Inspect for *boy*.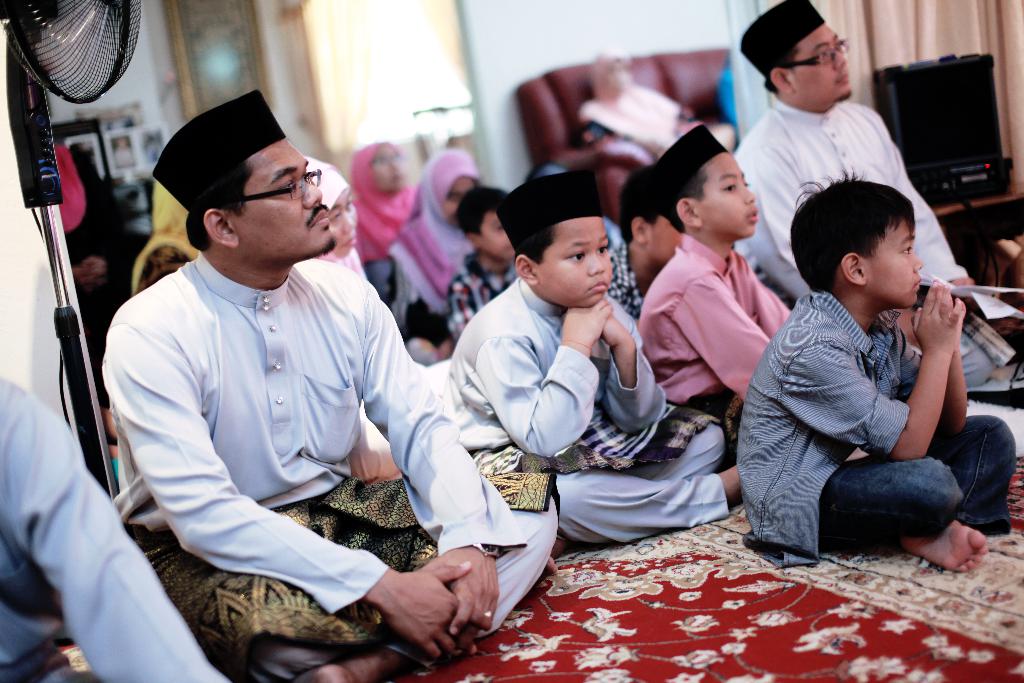
Inspection: <box>626,120,792,468</box>.
